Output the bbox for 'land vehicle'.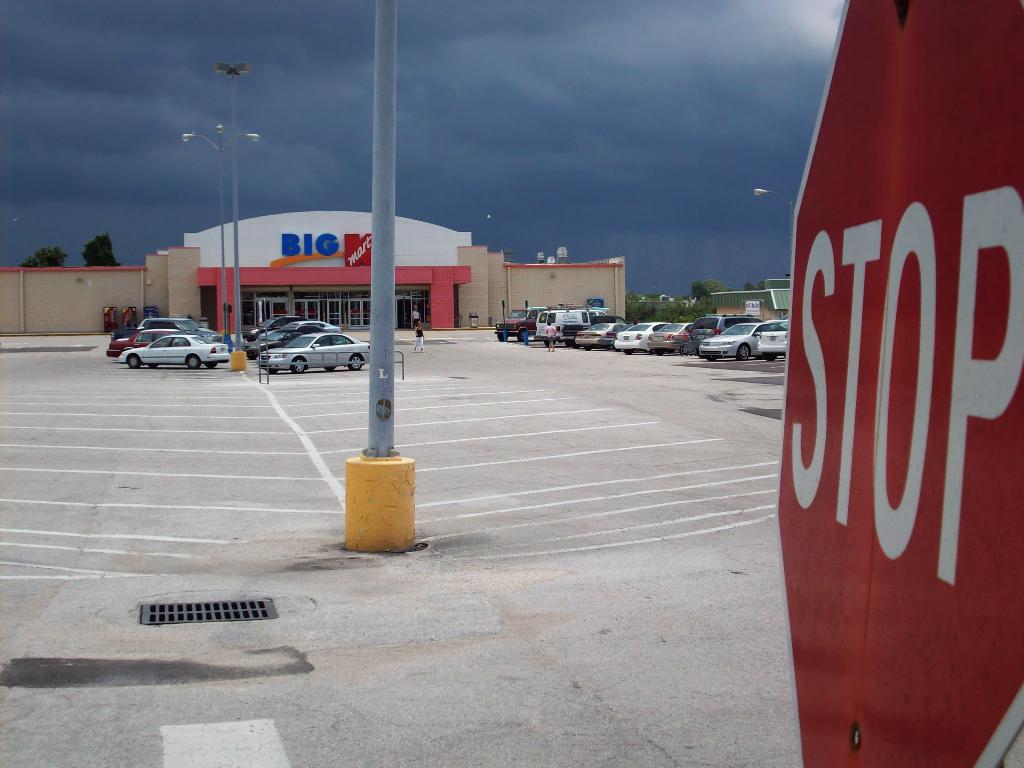
detection(559, 312, 628, 348).
